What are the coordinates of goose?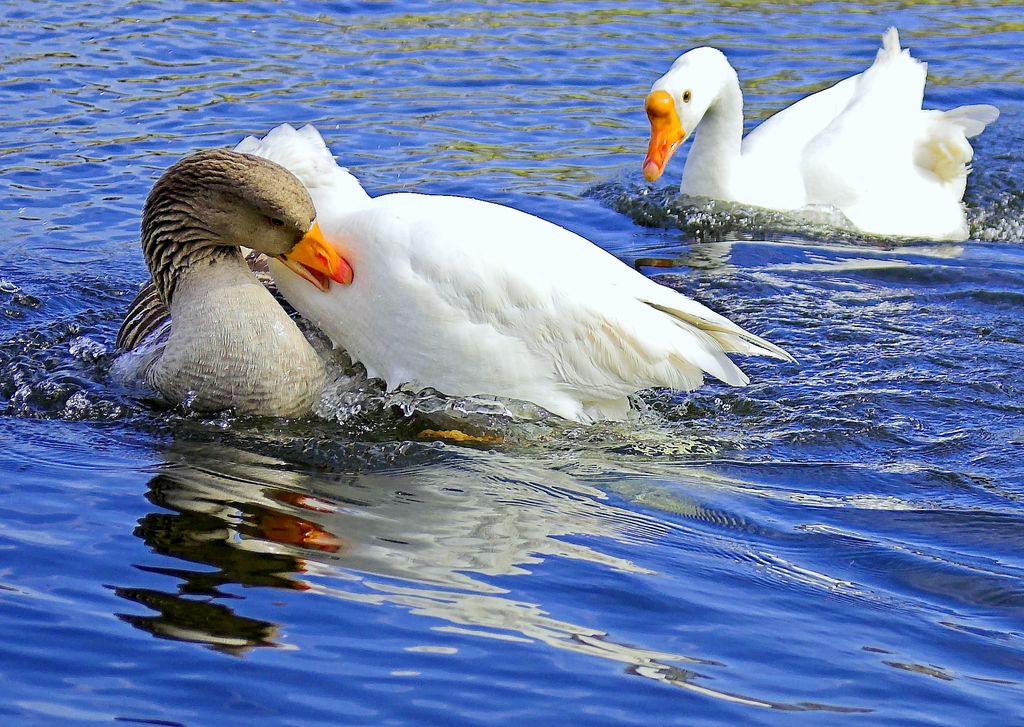
locate(115, 145, 356, 415).
